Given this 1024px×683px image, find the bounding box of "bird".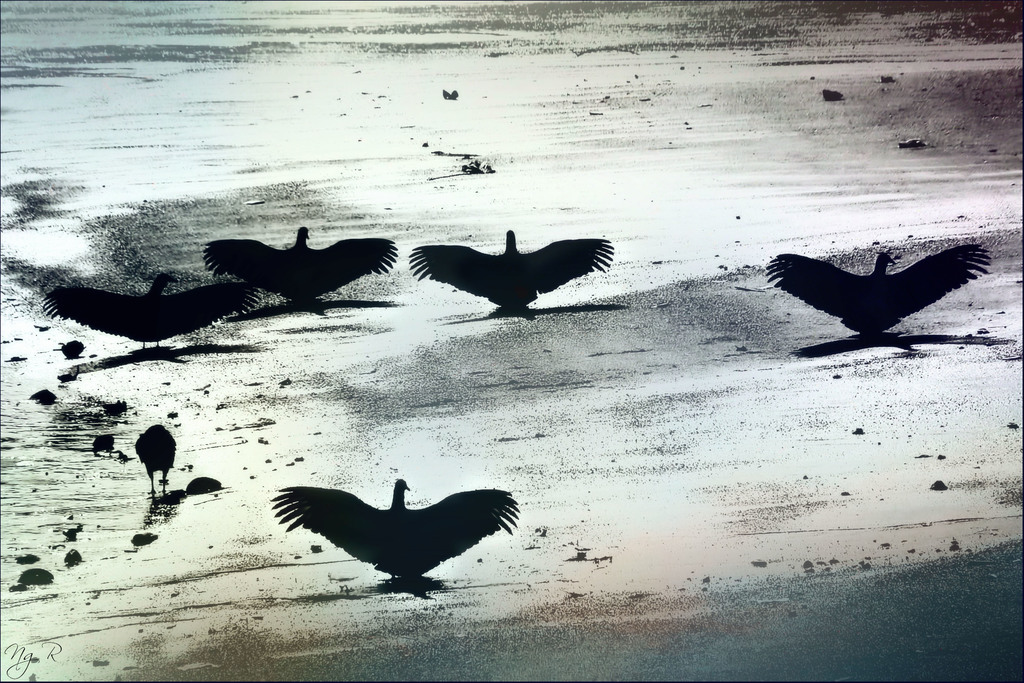
<region>42, 270, 268, 360</region>.
